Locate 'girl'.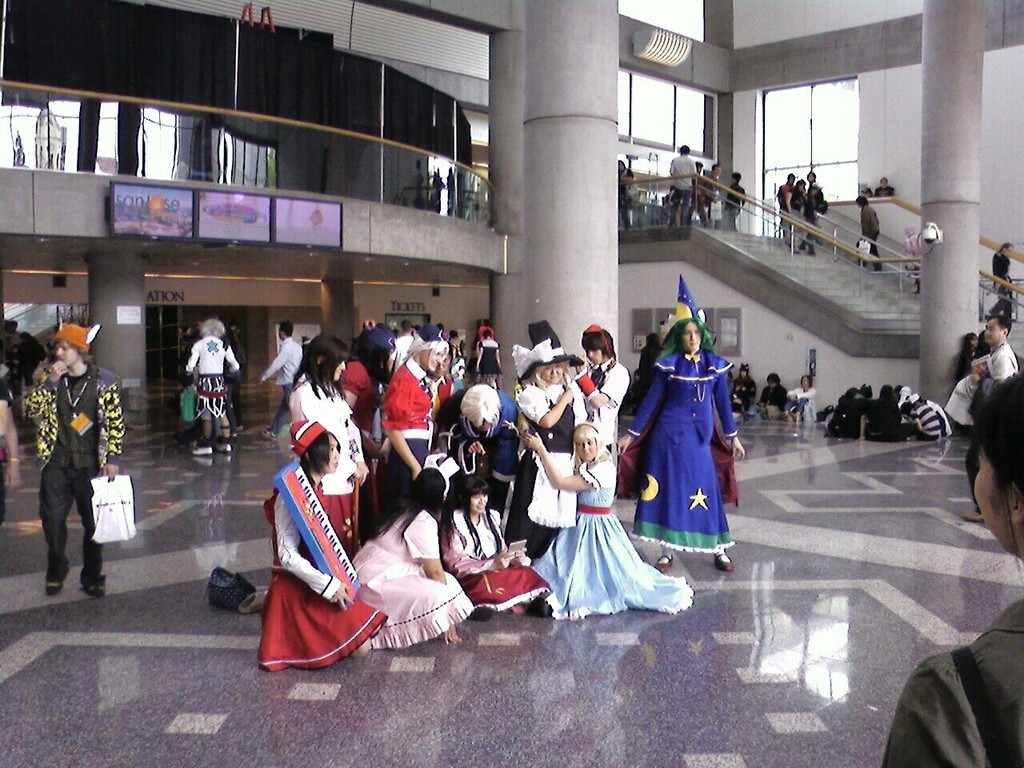
Bounding box: l=438, t=474, r=555, b=617.
